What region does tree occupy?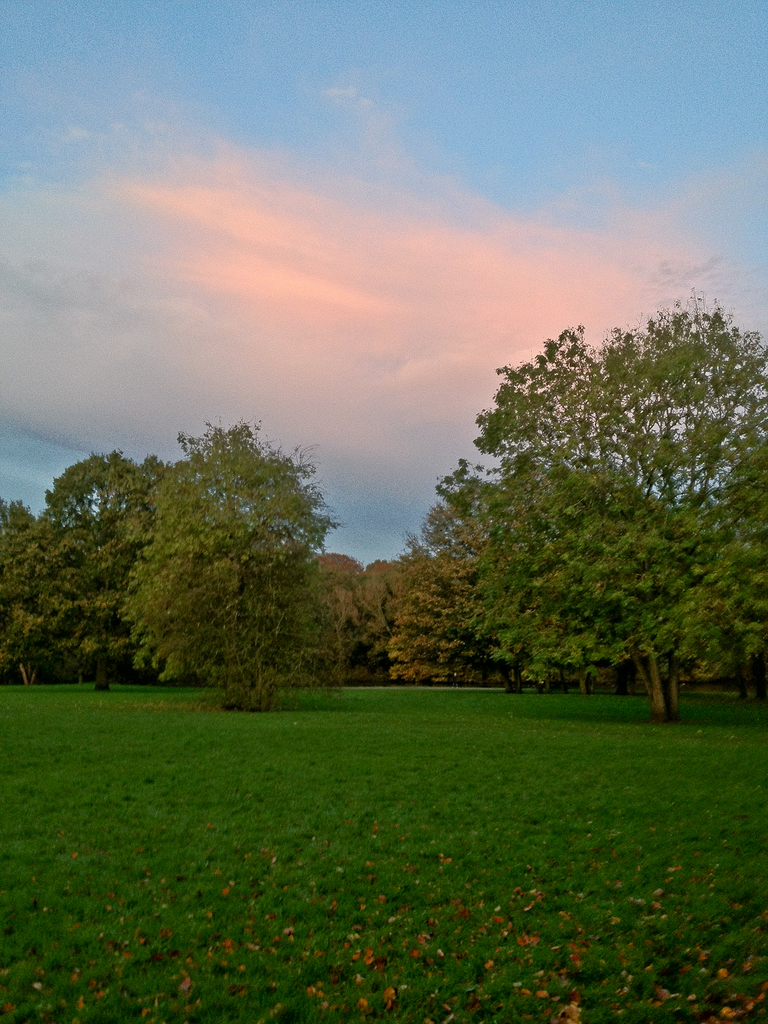
{"x1": 334, "y1": 560, "x2": 394, "y2": 686}.
